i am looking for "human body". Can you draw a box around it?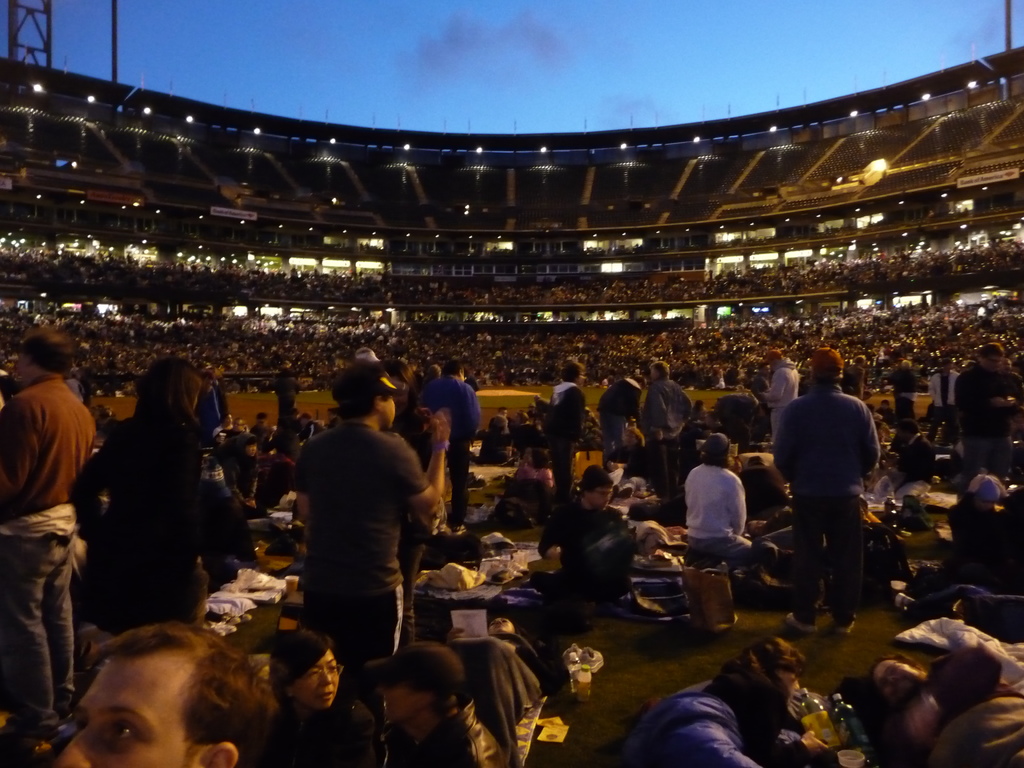
Sure, the bounding box is bbox=(489, 403, 508, 463).
